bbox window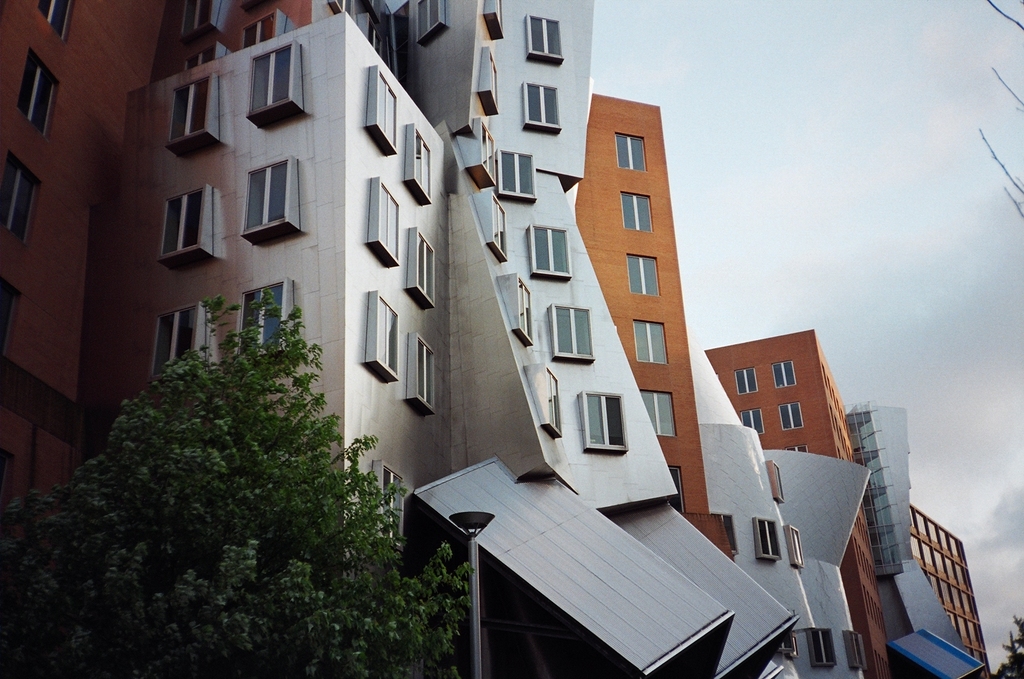
(417, 0, 450, 37)
